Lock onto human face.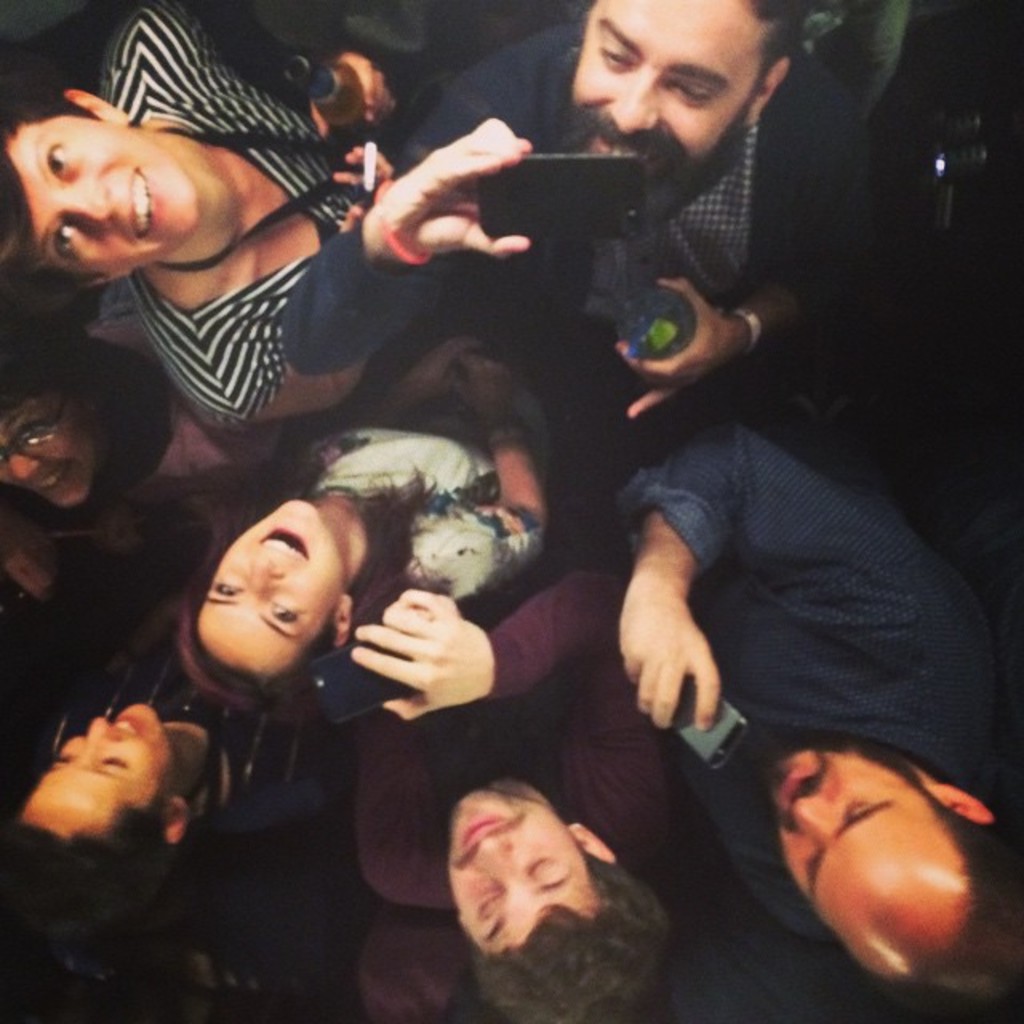
Locked: {"x1": 0, "y1": 122, "x2": 197, "y2": 280}.
